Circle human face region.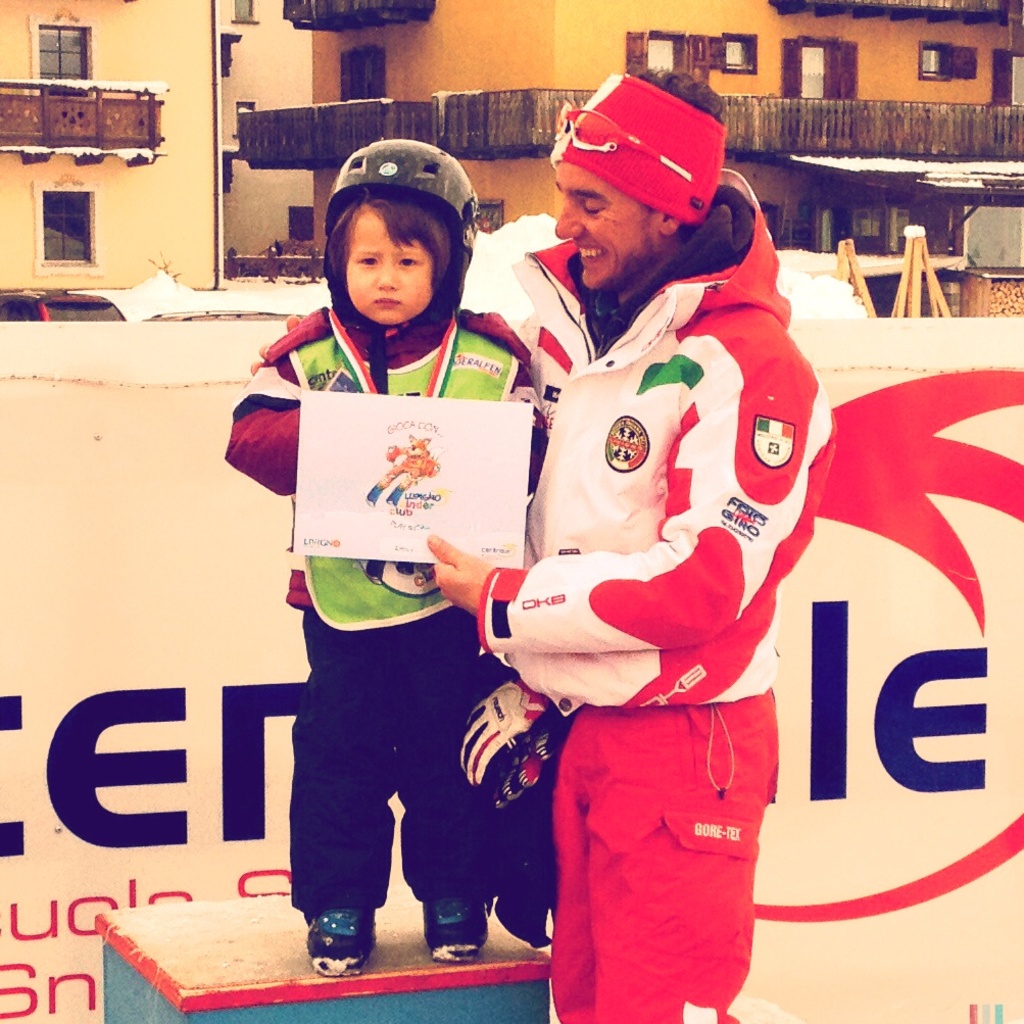
Region: bbox(550, 158, 655, 298).
